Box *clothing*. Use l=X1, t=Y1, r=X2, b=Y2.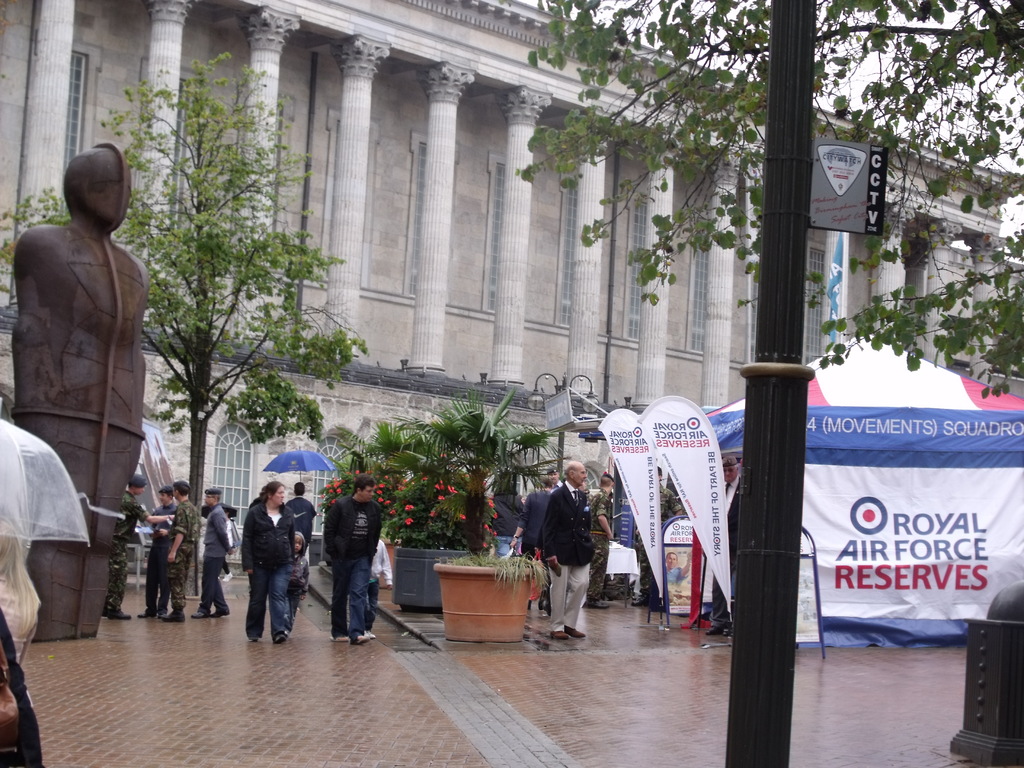
l=144, t=511, r=177, b=599.
